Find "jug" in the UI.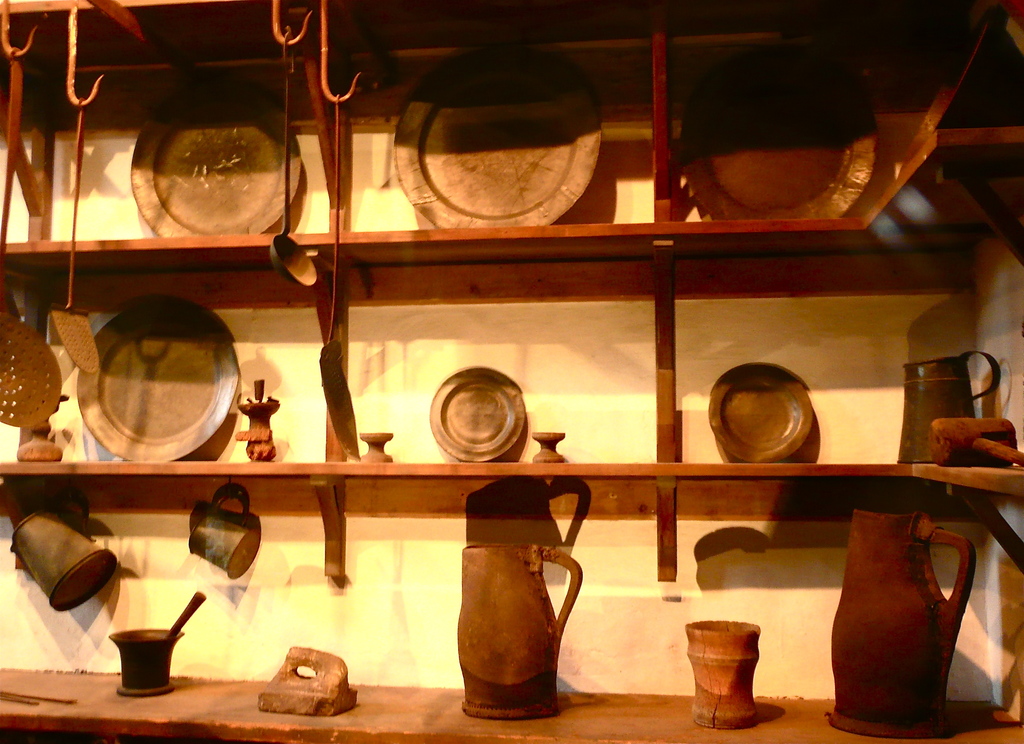
UI element at [897, 349, 1002, 462].
